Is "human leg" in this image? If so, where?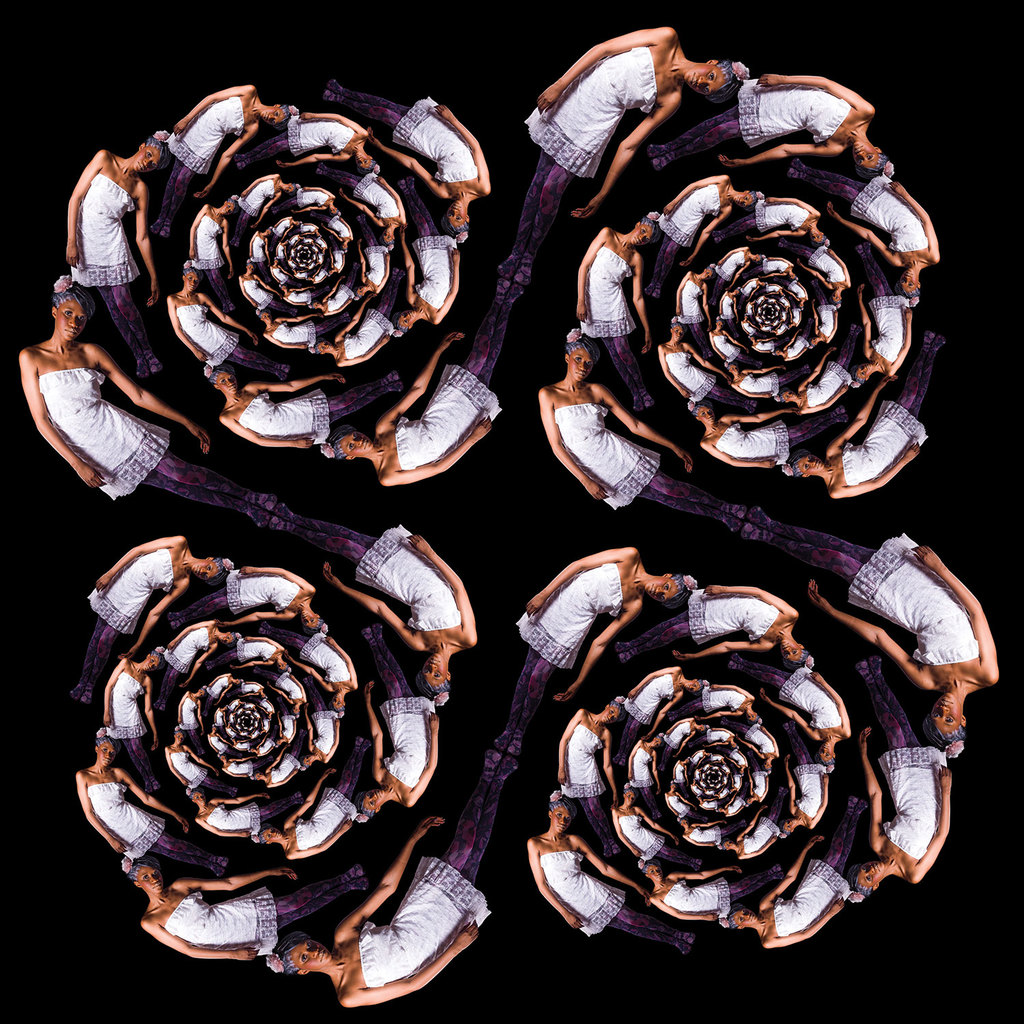
Yes, at region(230, 126, 287, 172).
